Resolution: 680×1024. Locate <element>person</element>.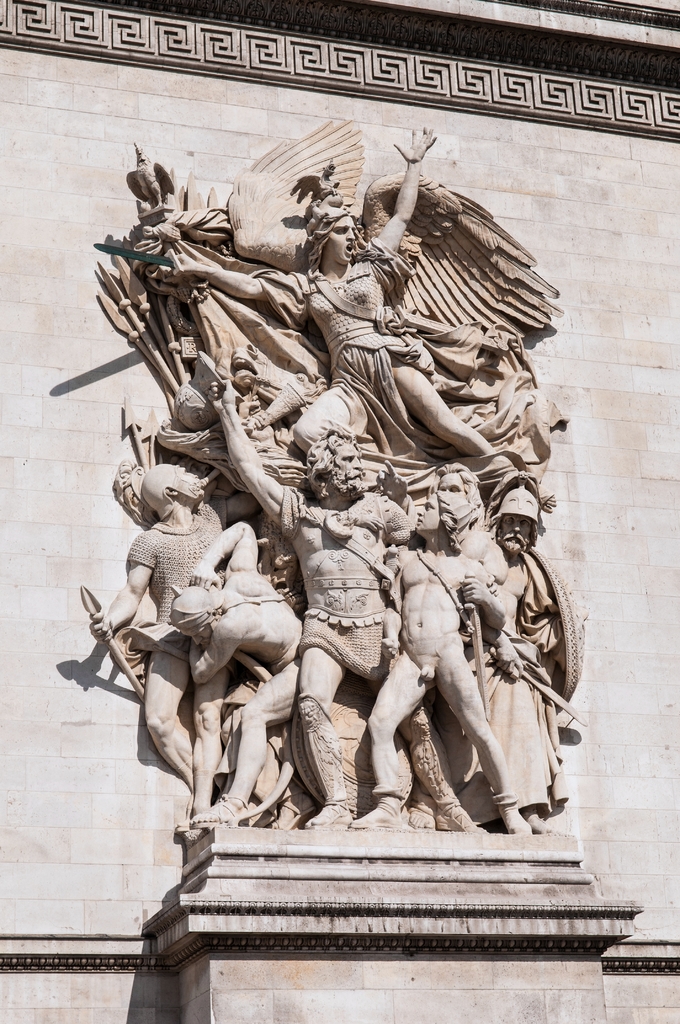
(left=438, top=474, right=588, bottom=836).
